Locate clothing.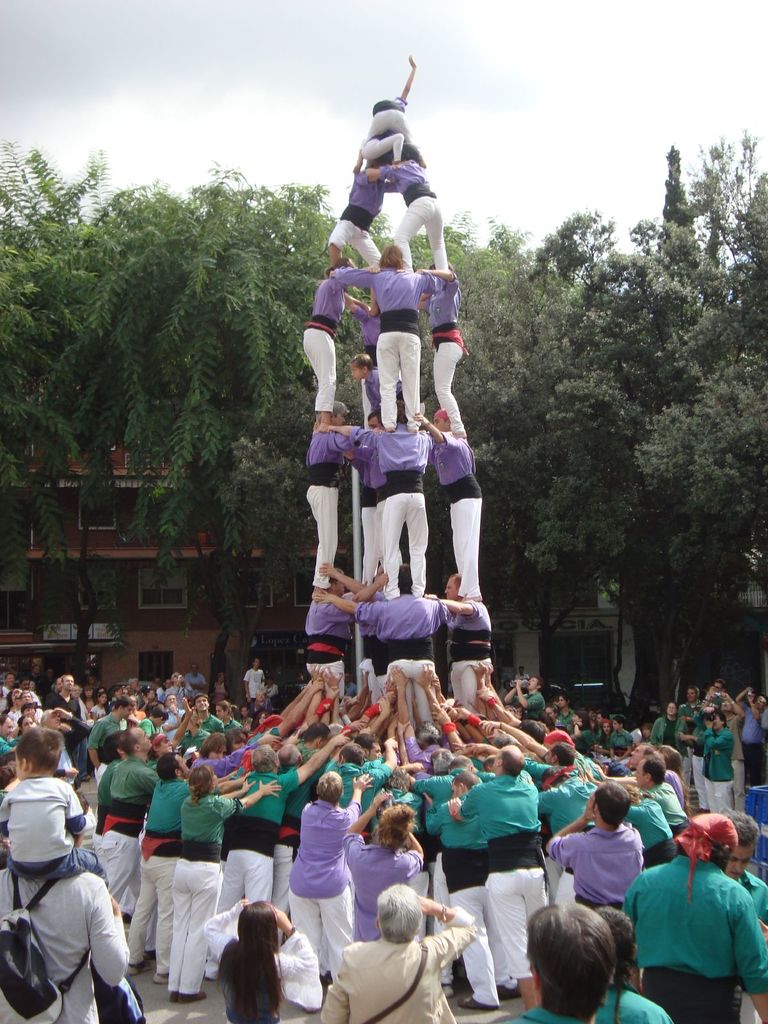
Bounding box: [x1=299, y1=272, x2=362, y2=414].
